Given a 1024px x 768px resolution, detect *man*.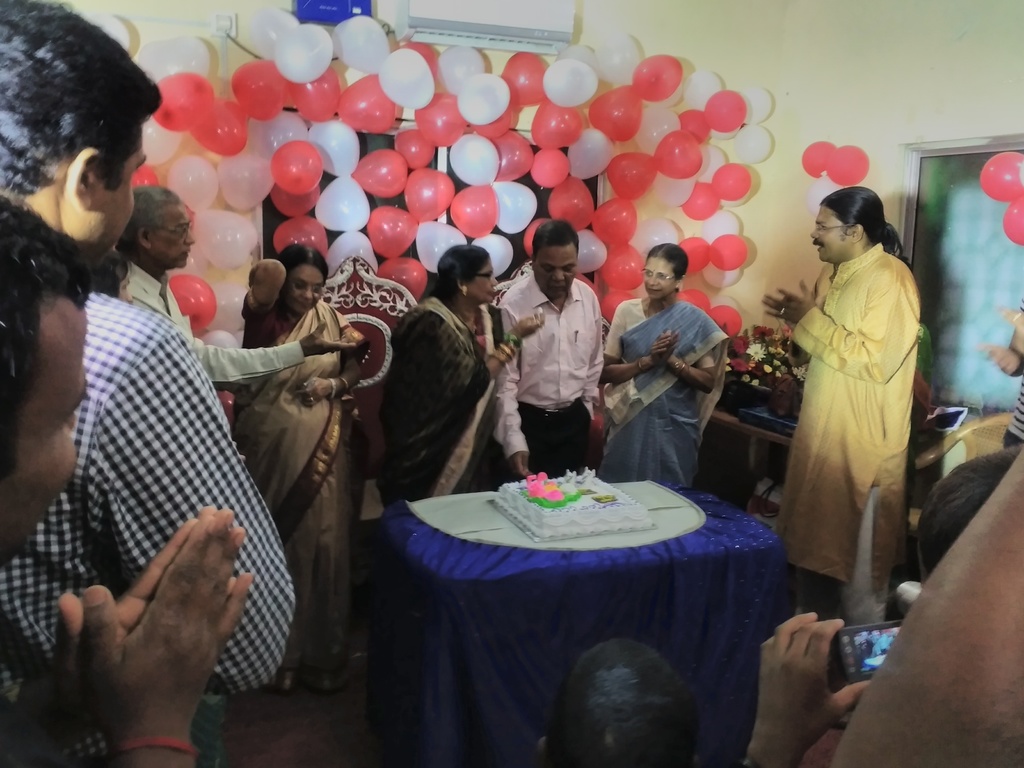
x1=759, y1=187, x2=921, y2=668.
